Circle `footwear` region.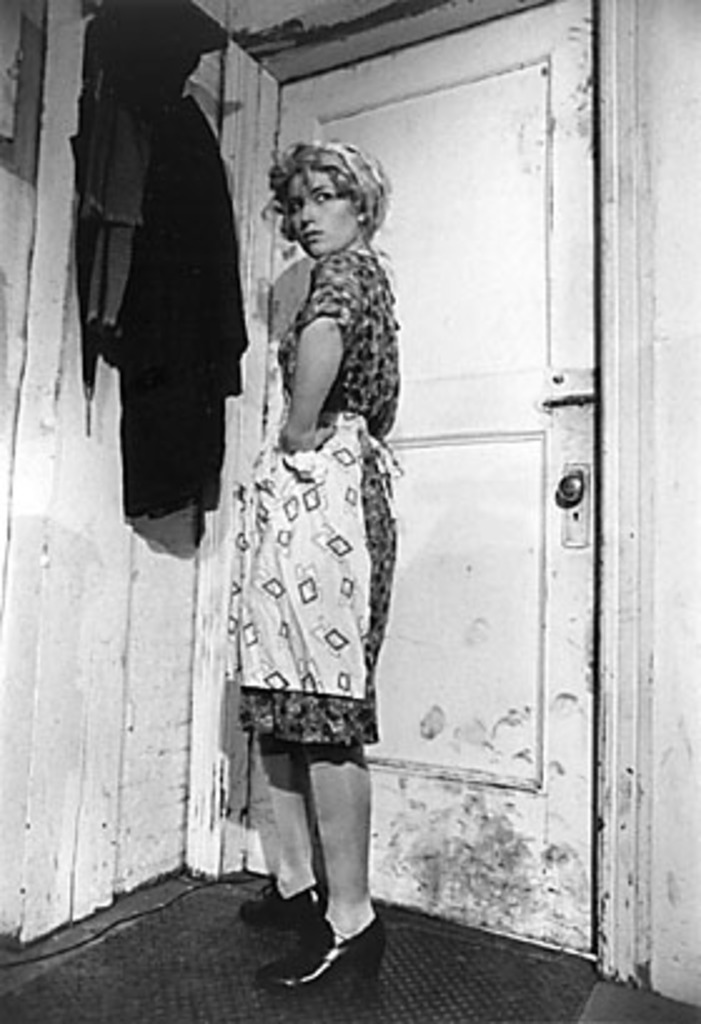
Region: x1=235, y1=866, x2=323, y2=921.
